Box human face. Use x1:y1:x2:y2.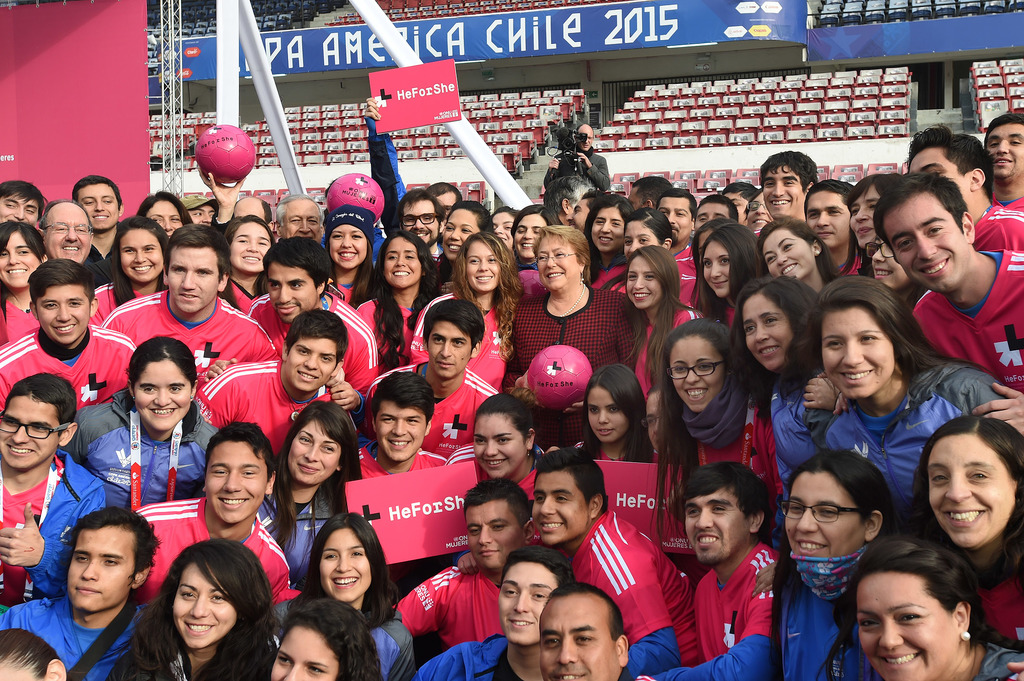
428:322:472:379.
